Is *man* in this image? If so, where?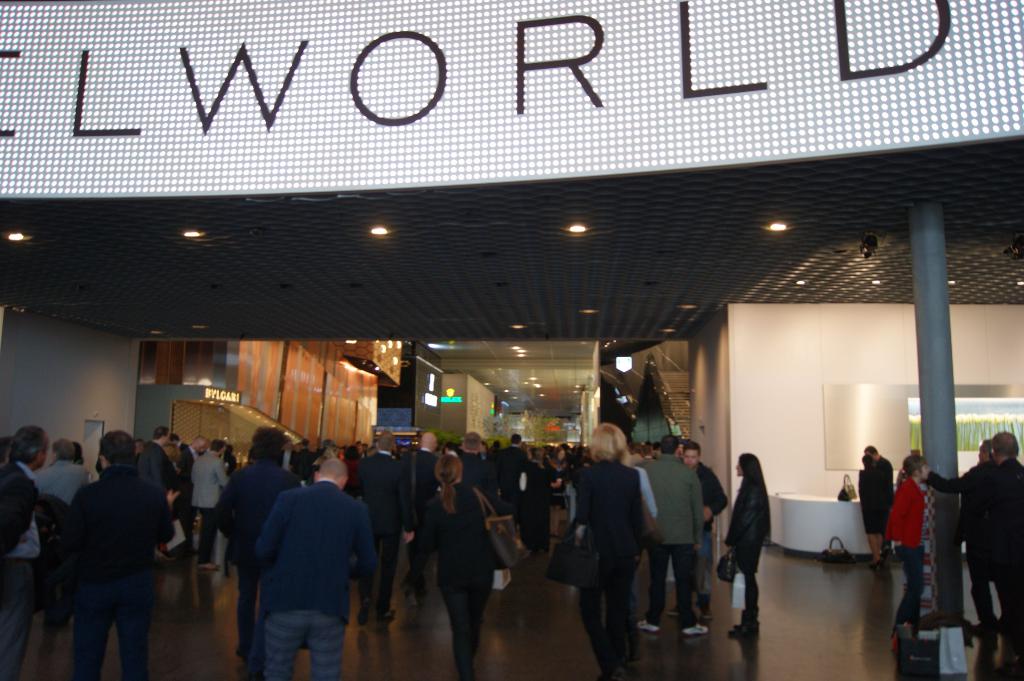
Yes, at 639, 434, 708, 636.
